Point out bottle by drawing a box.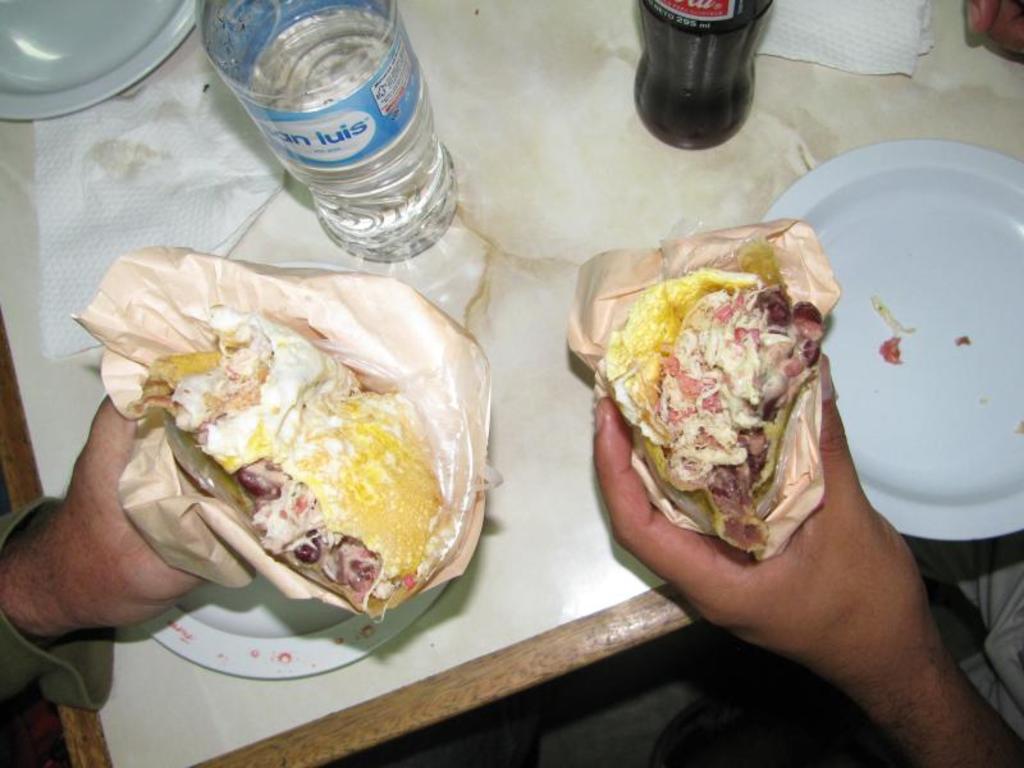
box(637, 0, 774, 151).
